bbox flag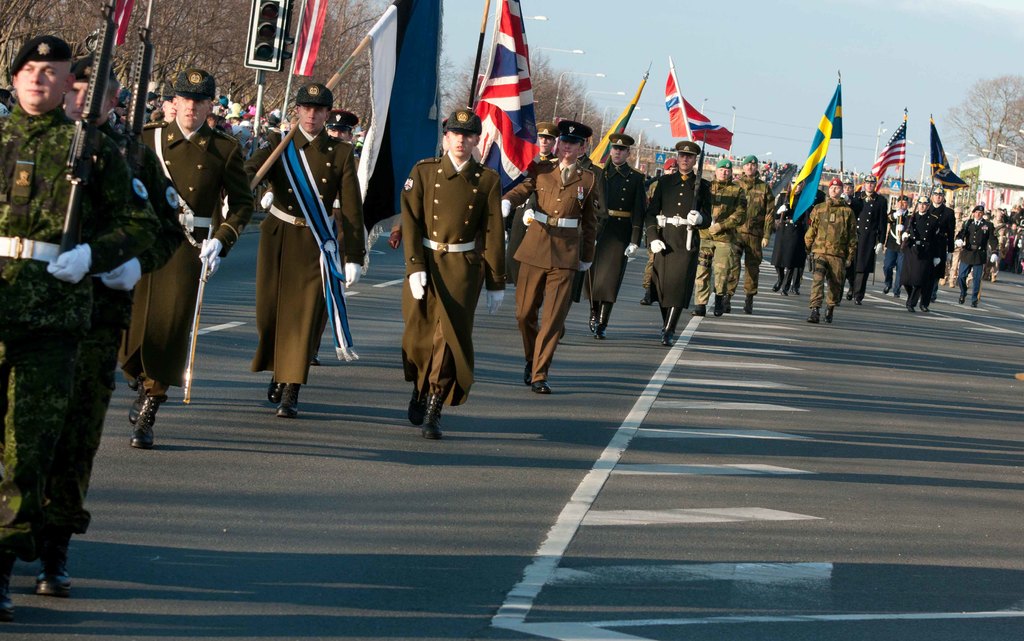
664 74 730 154
